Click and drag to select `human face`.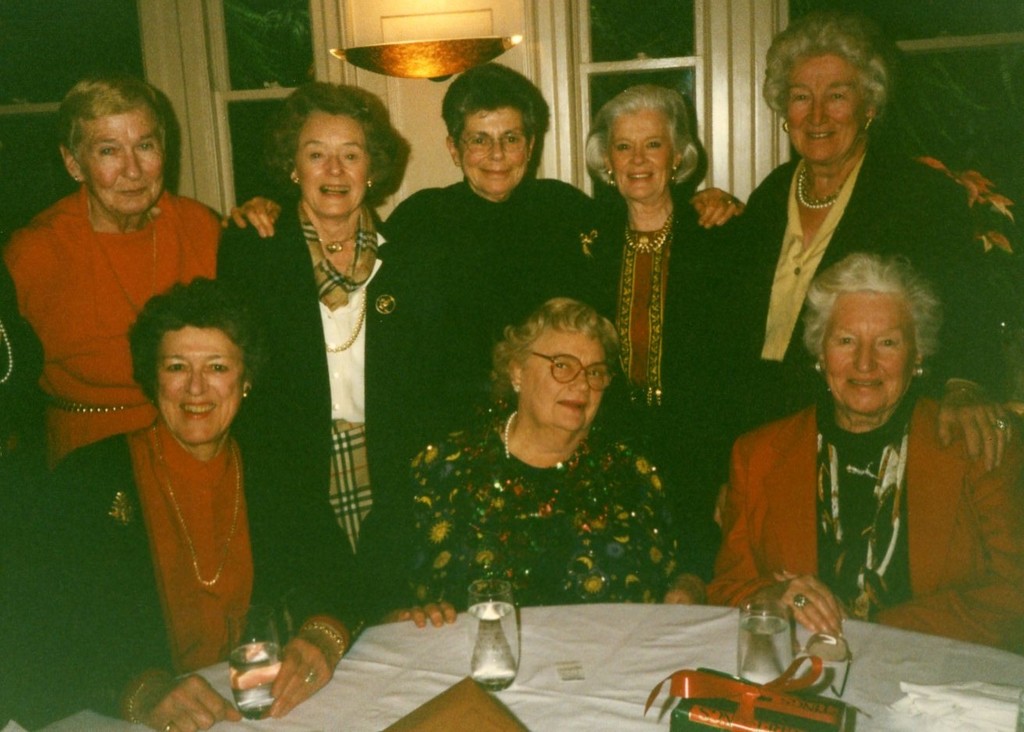
Selection: 76:115:163:215.
